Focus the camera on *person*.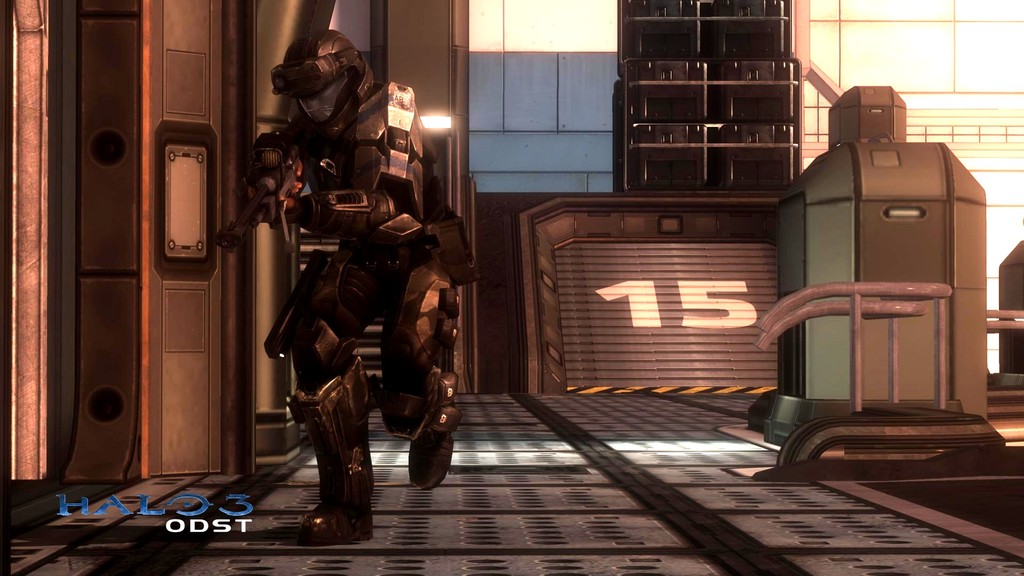
Focus region: l=249, t=24, r=470, b=545.
